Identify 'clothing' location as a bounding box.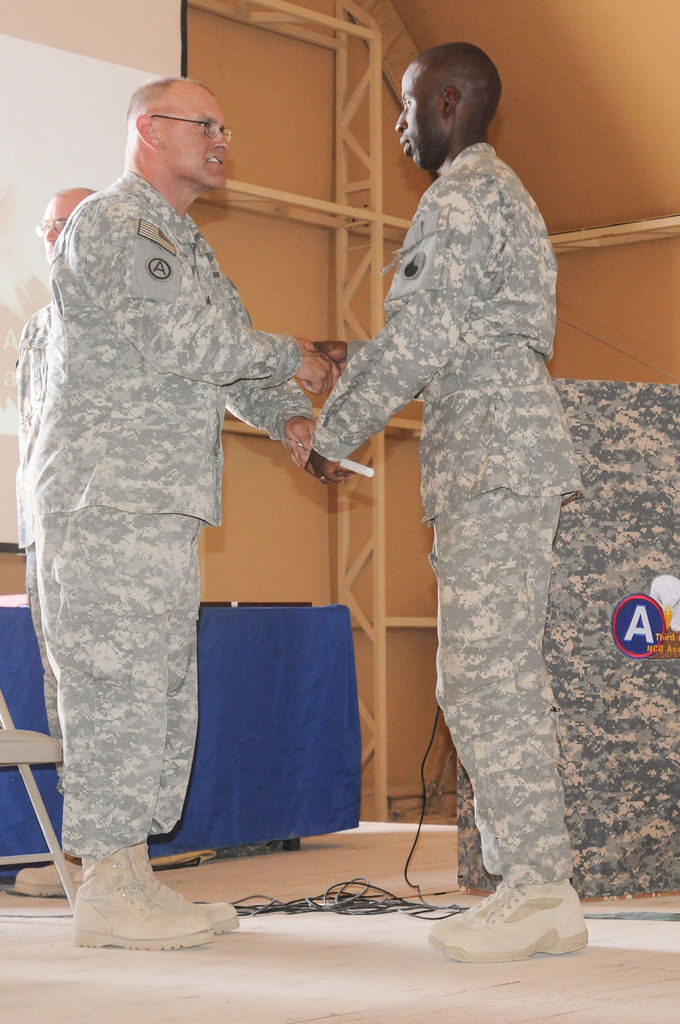
293 132 596 897.
